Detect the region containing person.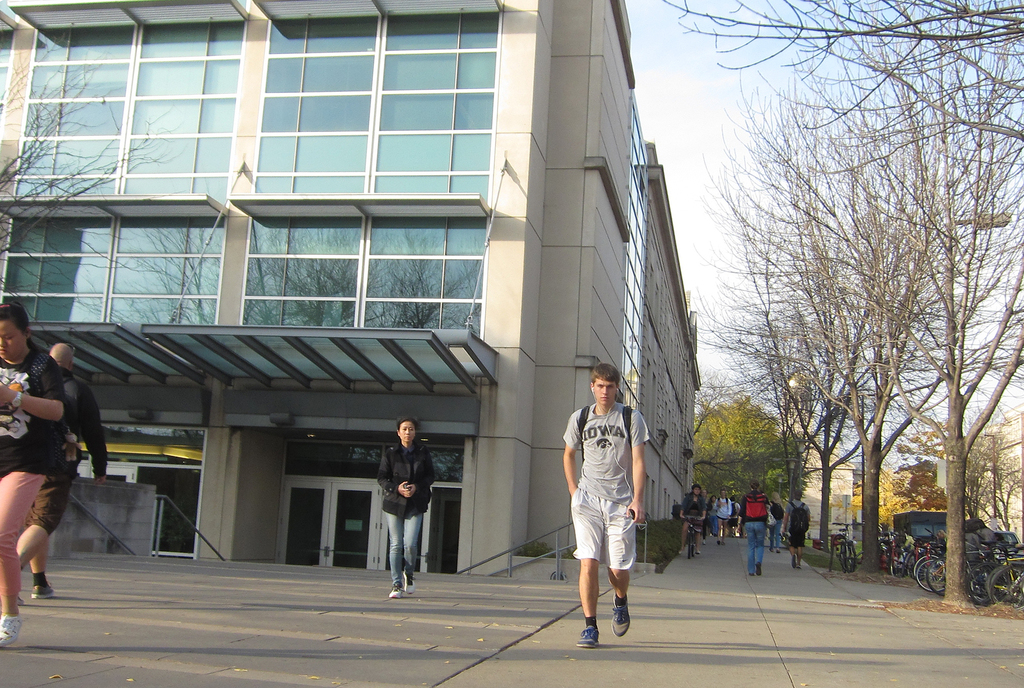
bbox=[13, 341, 106, 597].
